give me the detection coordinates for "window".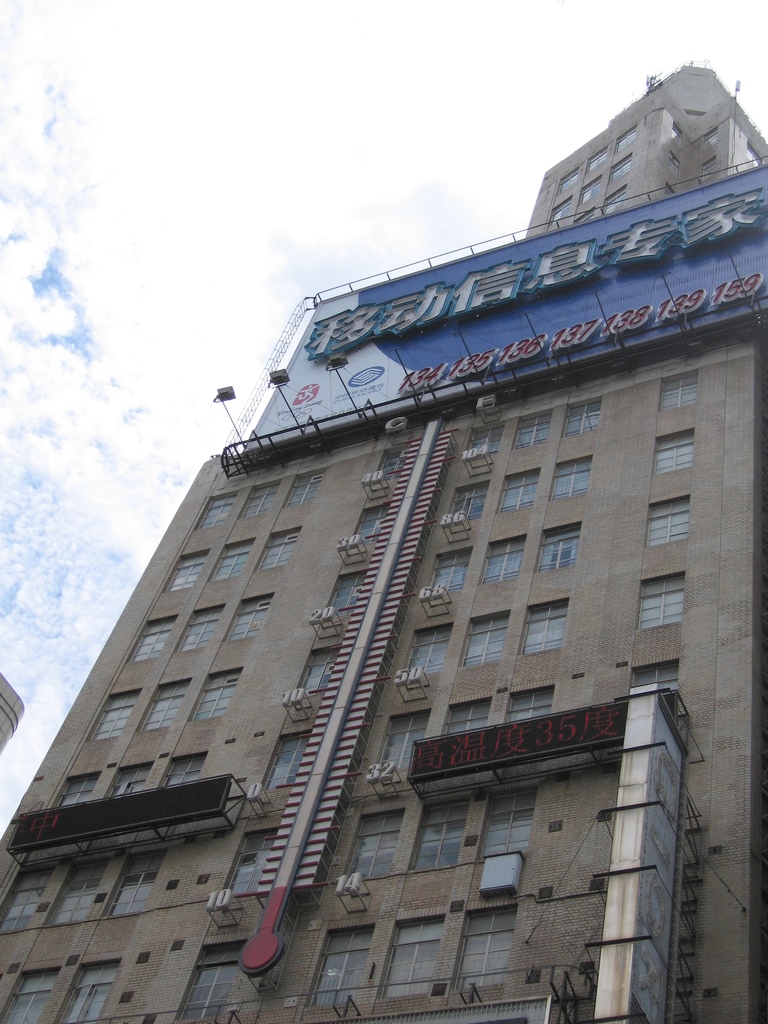
<region>658, 367, 698, 416</region>.
